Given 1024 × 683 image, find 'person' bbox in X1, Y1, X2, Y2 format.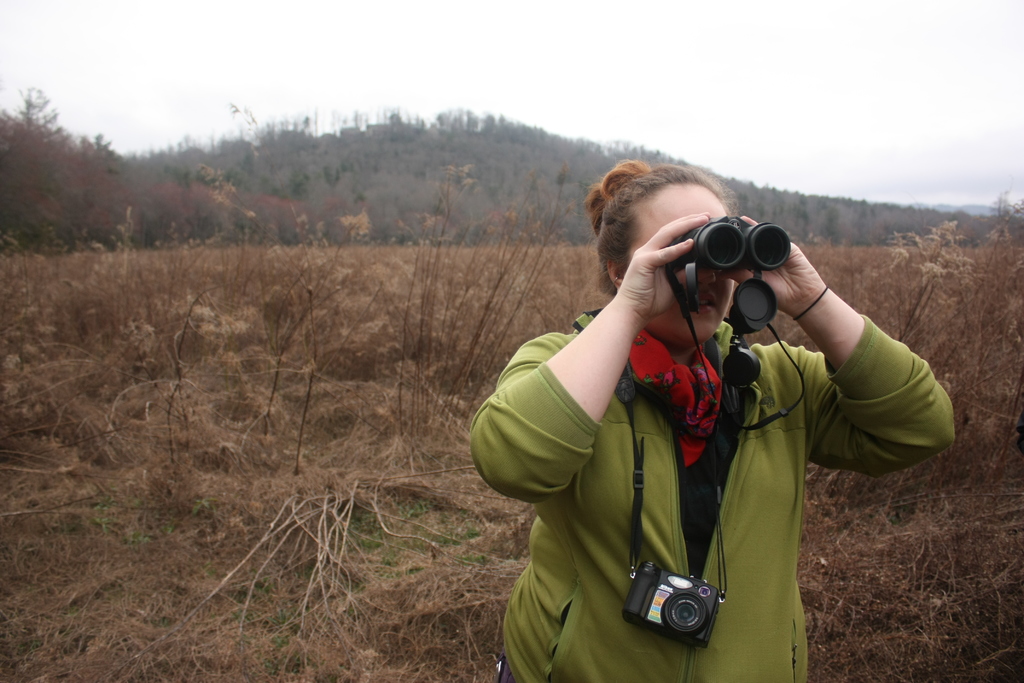
460, 132, 917, 671.
